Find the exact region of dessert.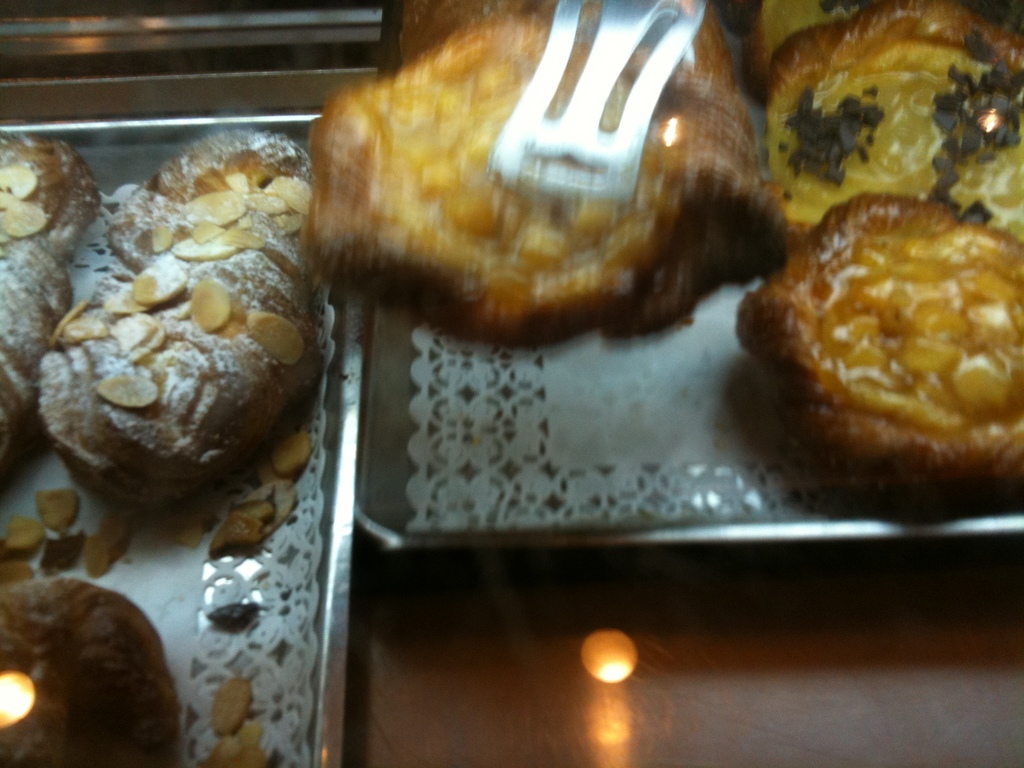
Exact region: [left=742, top=0, right=1023, bottom=233].
